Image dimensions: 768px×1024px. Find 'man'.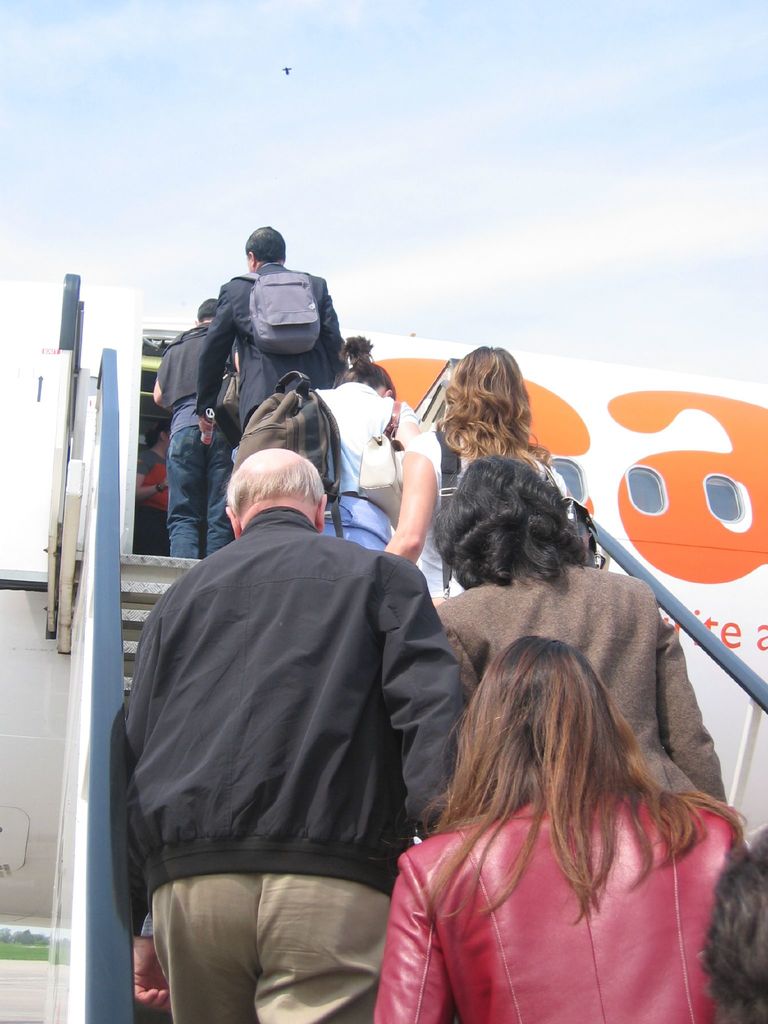
locate(154, 300, 236, 557).
